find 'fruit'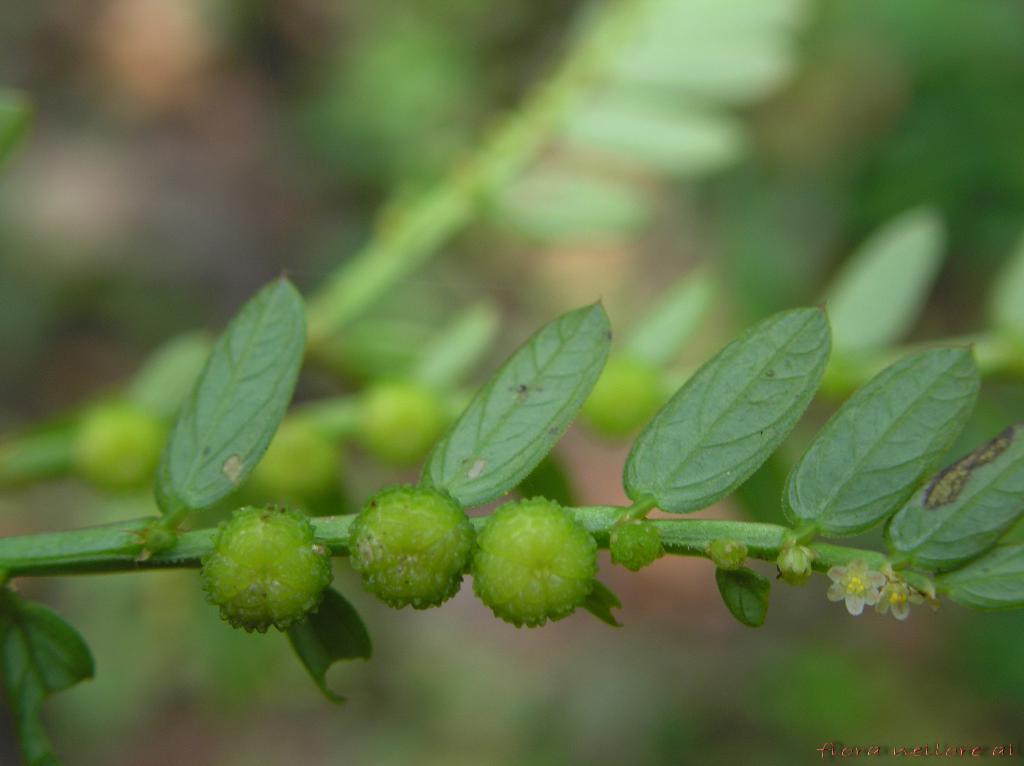
crop(471, 493, 599, 630)
